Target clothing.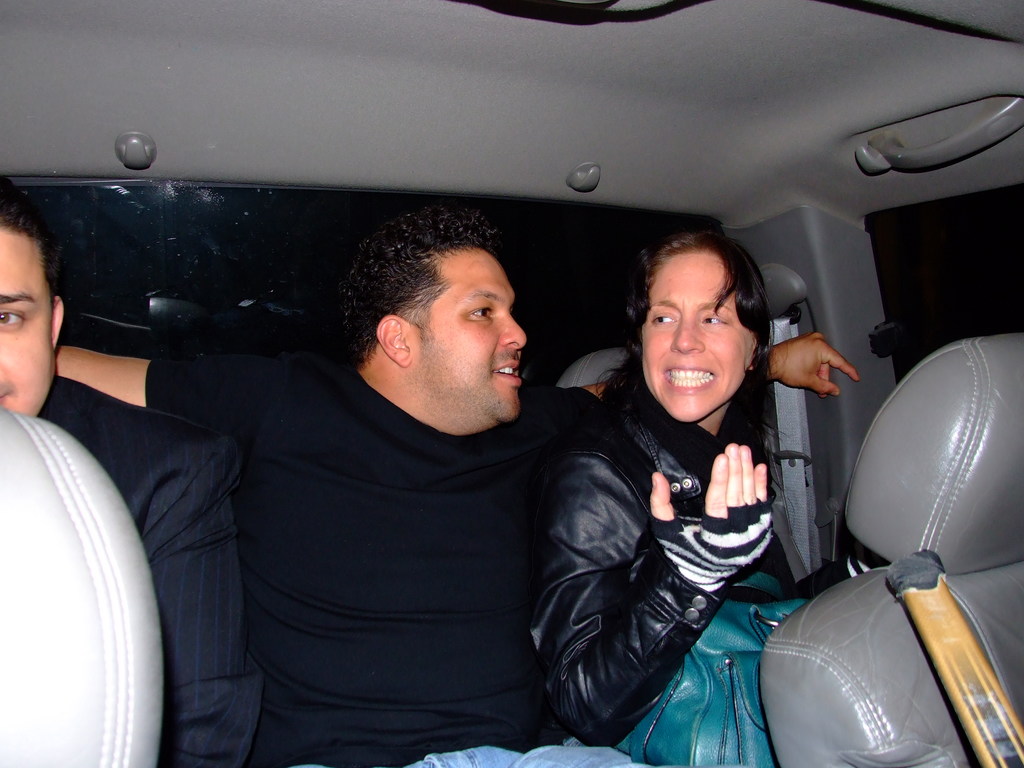
Target region: {"x1": 32, "y1": 378, "x2": 262, "y2": 767}.
